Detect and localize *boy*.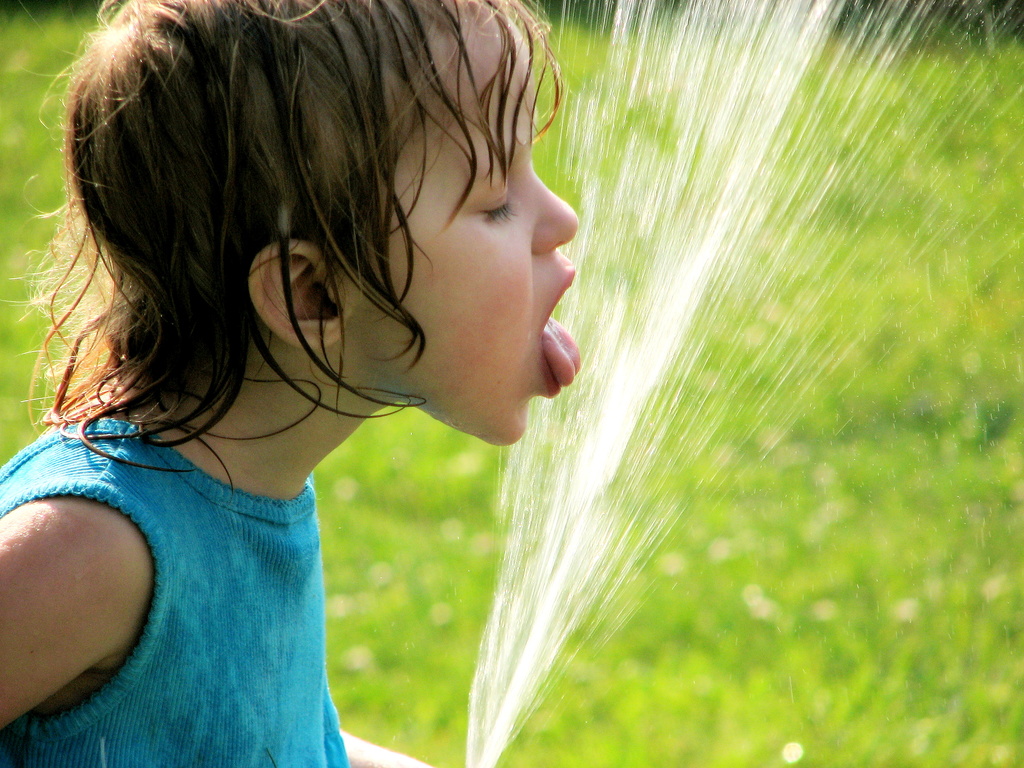
Localized at region(0, 0, 687, 734).
